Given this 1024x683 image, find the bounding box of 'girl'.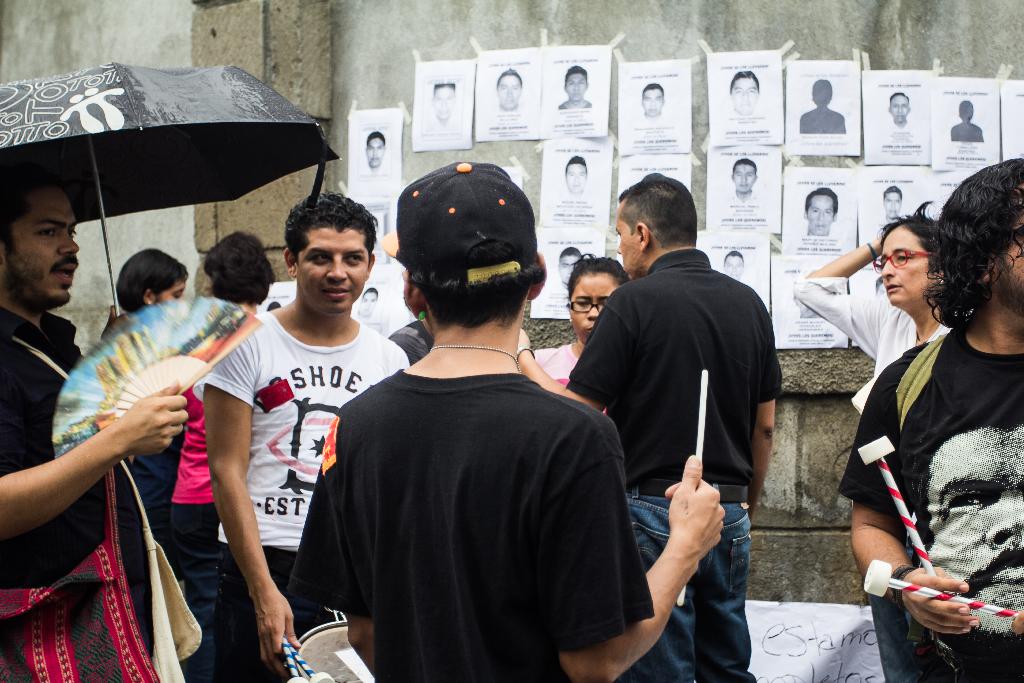
796 199 956 412.
